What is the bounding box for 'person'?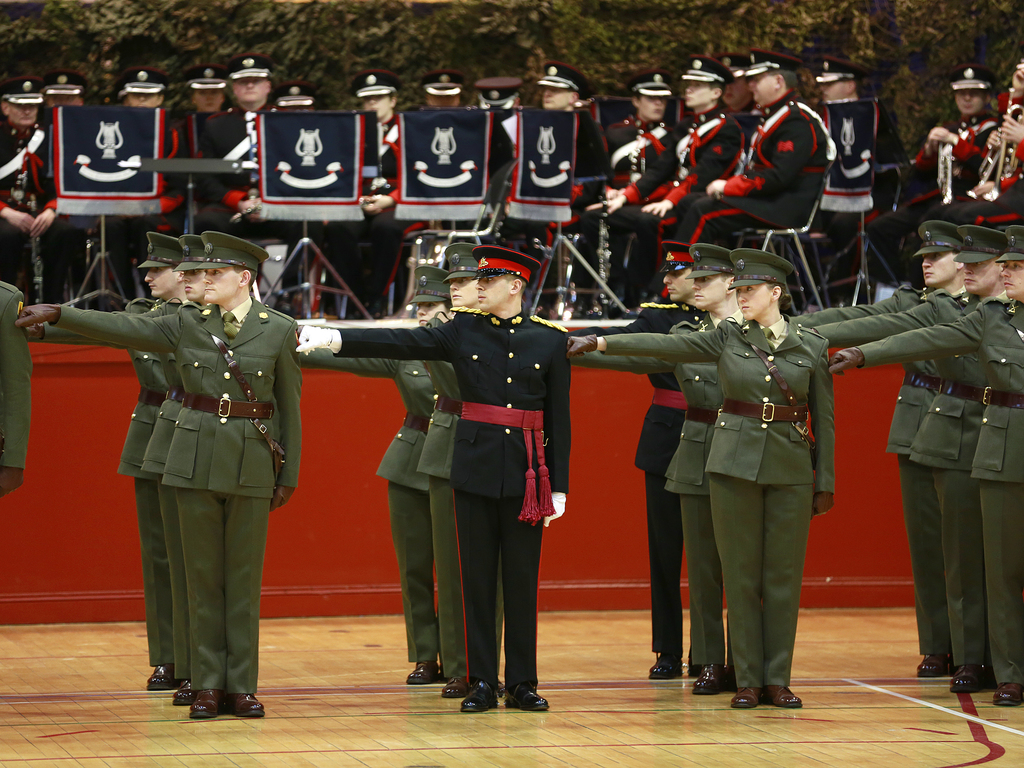
BBox(0, 76, 56, 271).
